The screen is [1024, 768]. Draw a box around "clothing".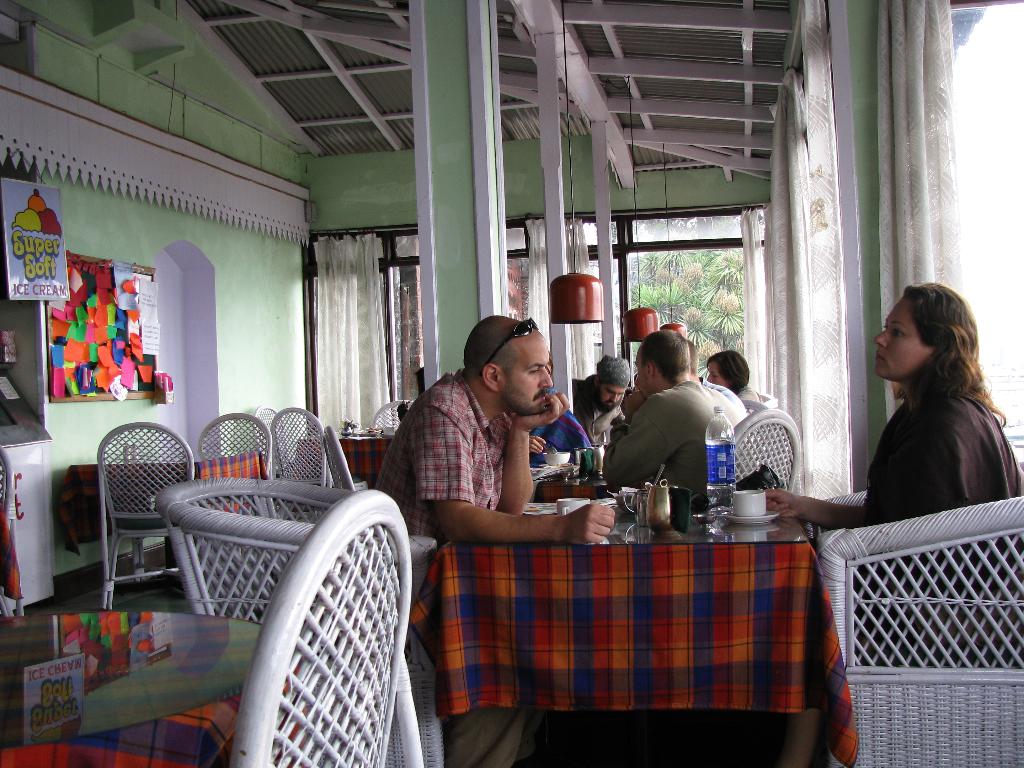
[x1=704, y1=379, x2=769, y2=428].
